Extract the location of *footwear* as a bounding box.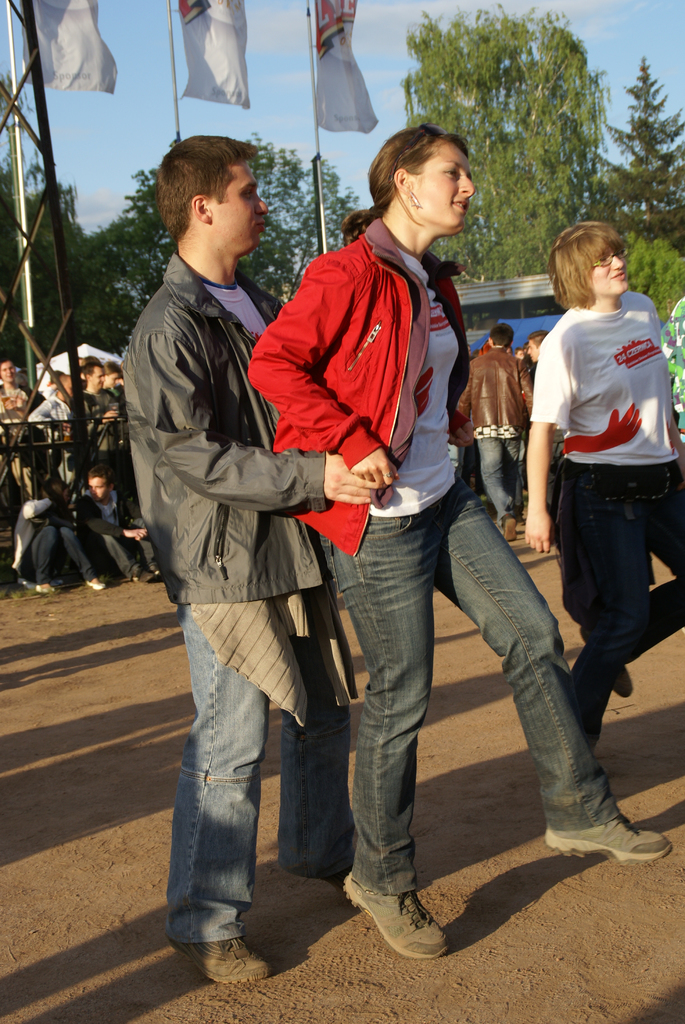
rect(357, 884, 459, 957).
